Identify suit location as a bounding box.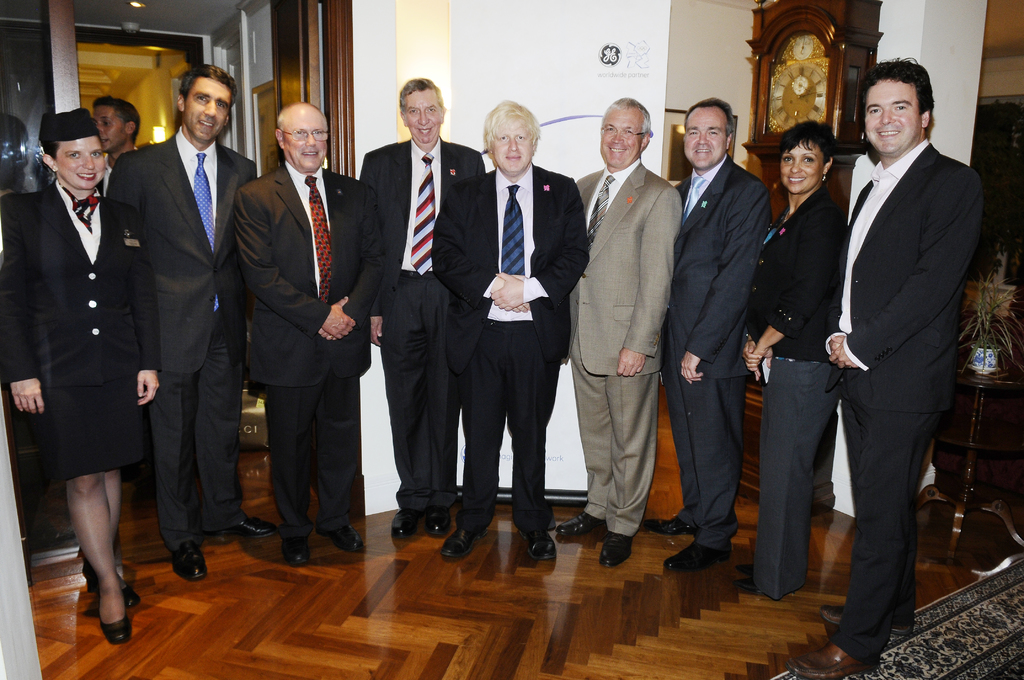
BBox(371, 133, 488, 512).
